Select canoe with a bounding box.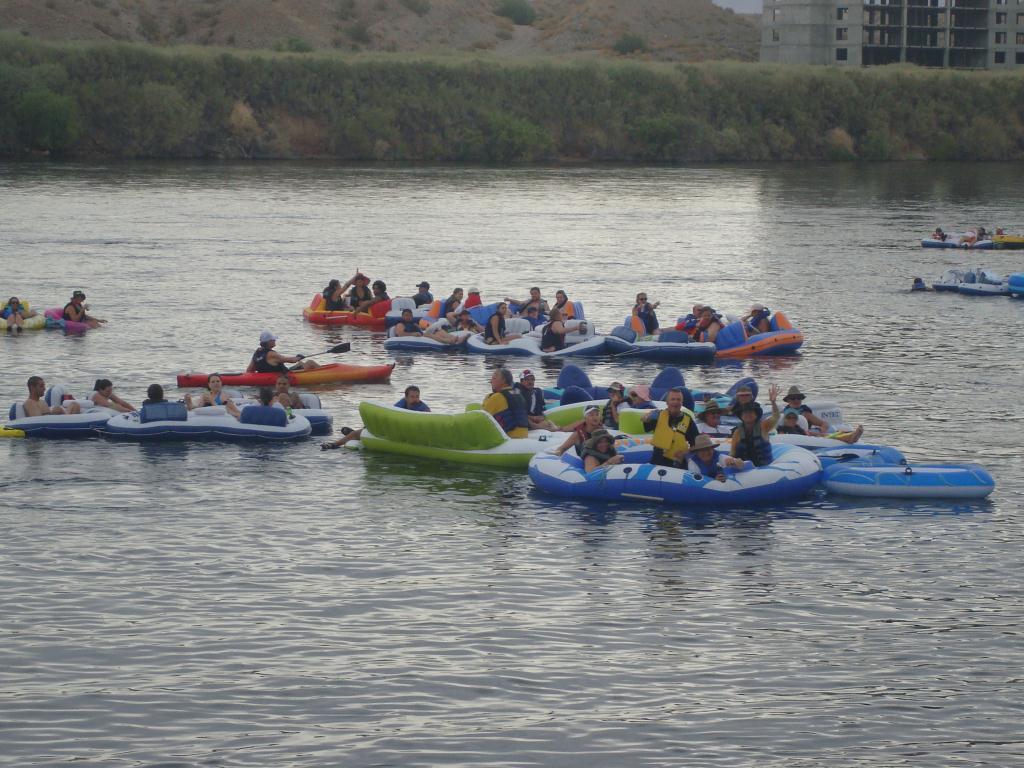
<region>43, 300, 107, 332</region>.
